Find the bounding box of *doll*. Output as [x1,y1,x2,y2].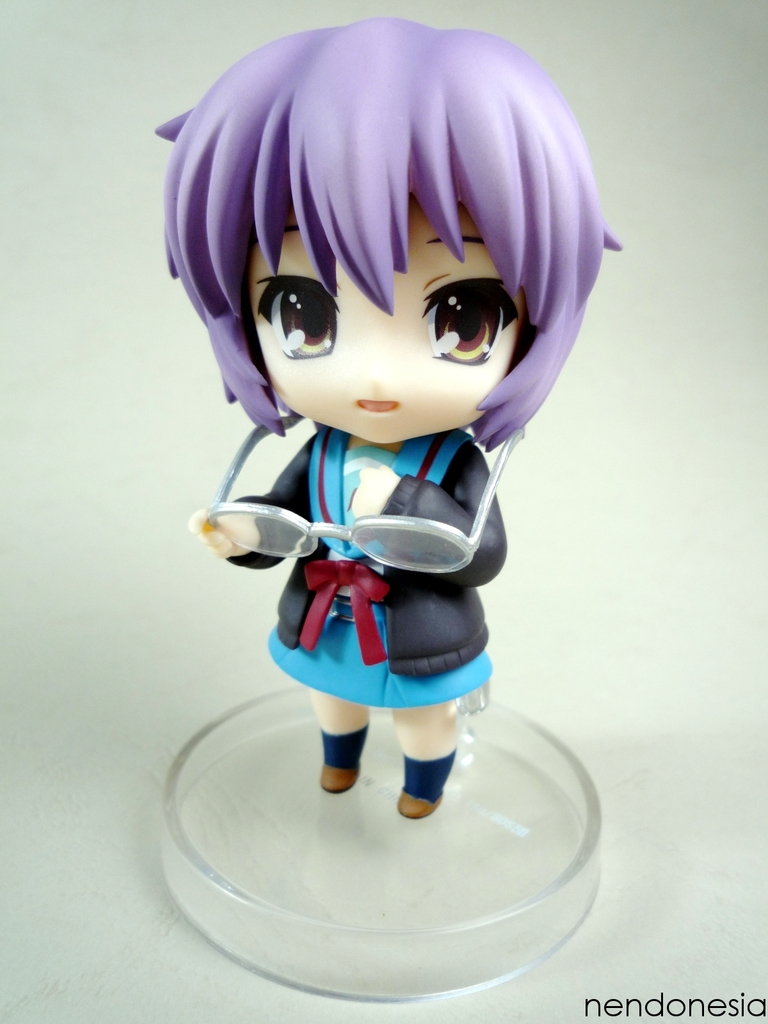
[147,6,624,821].
